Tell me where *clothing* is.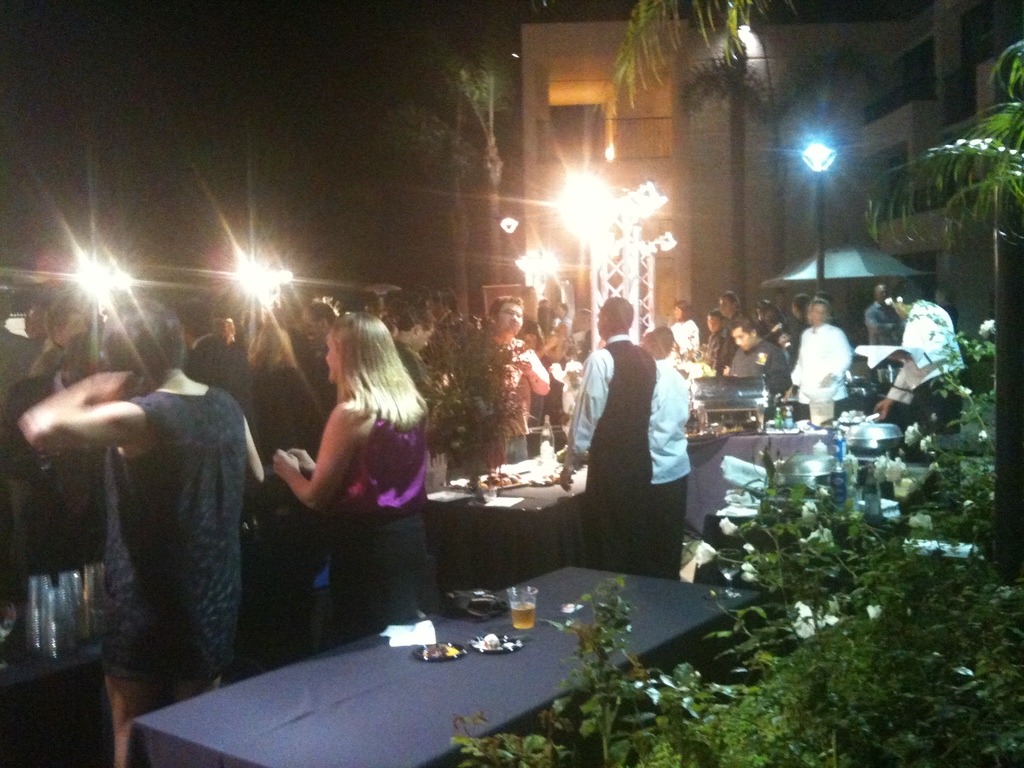
*clothing* is at <bbox>189, 328, 244, 374</bbox>.
